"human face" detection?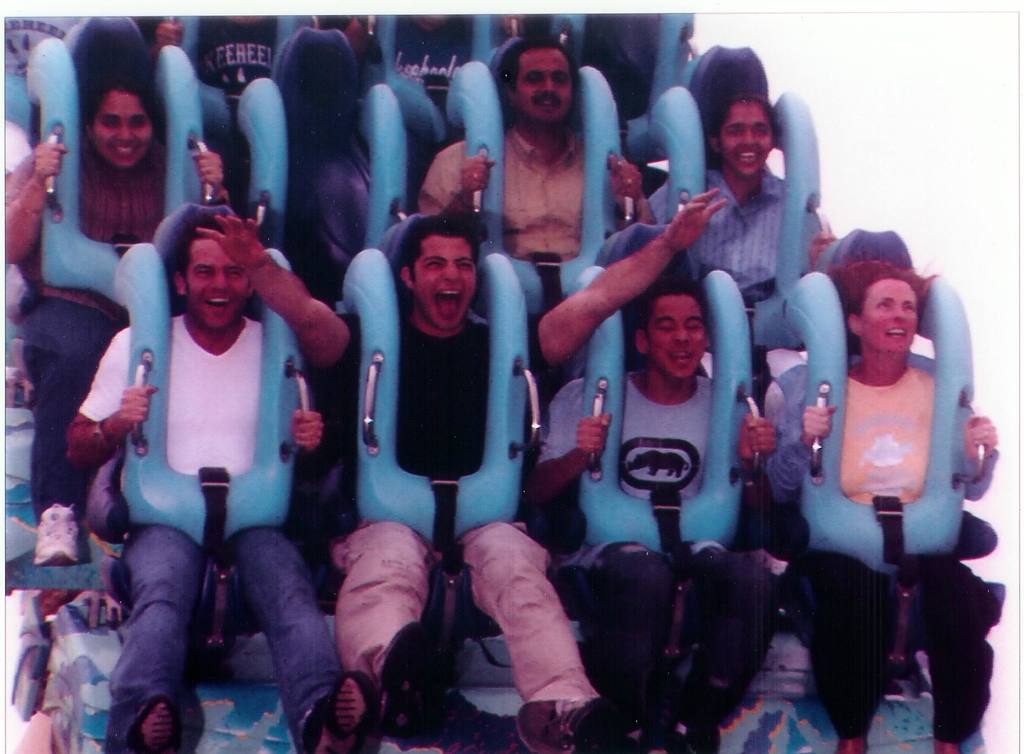
91 84 151 176
